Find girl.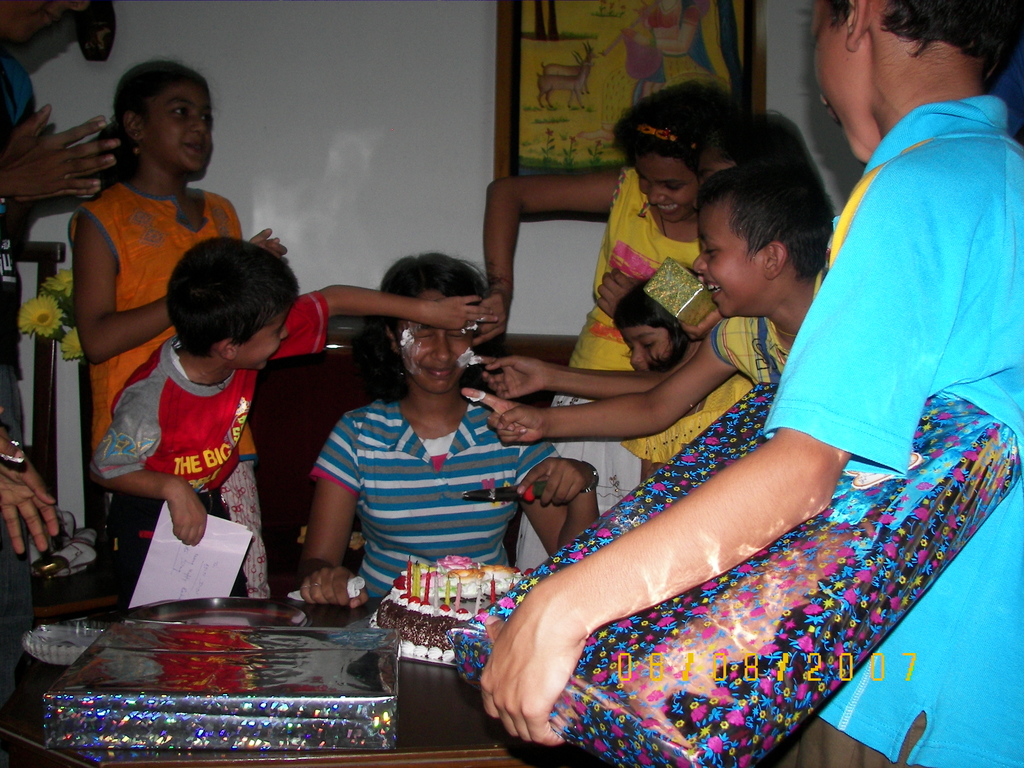
left=467, top=81, right=765, bottom=570.
